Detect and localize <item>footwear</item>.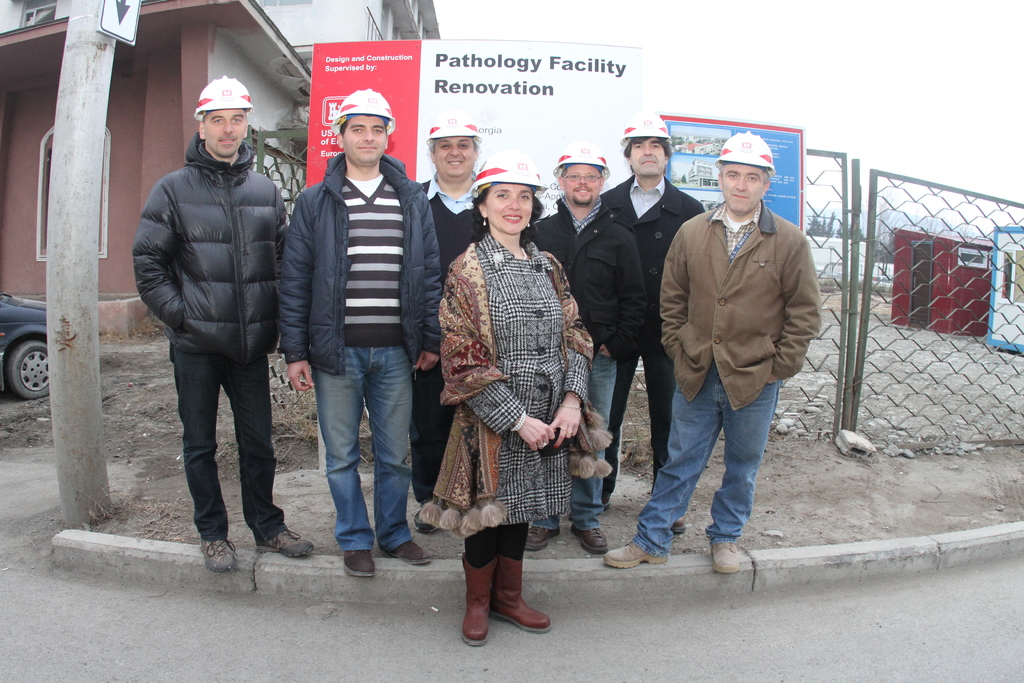
Localized at 413/509/445/534.
